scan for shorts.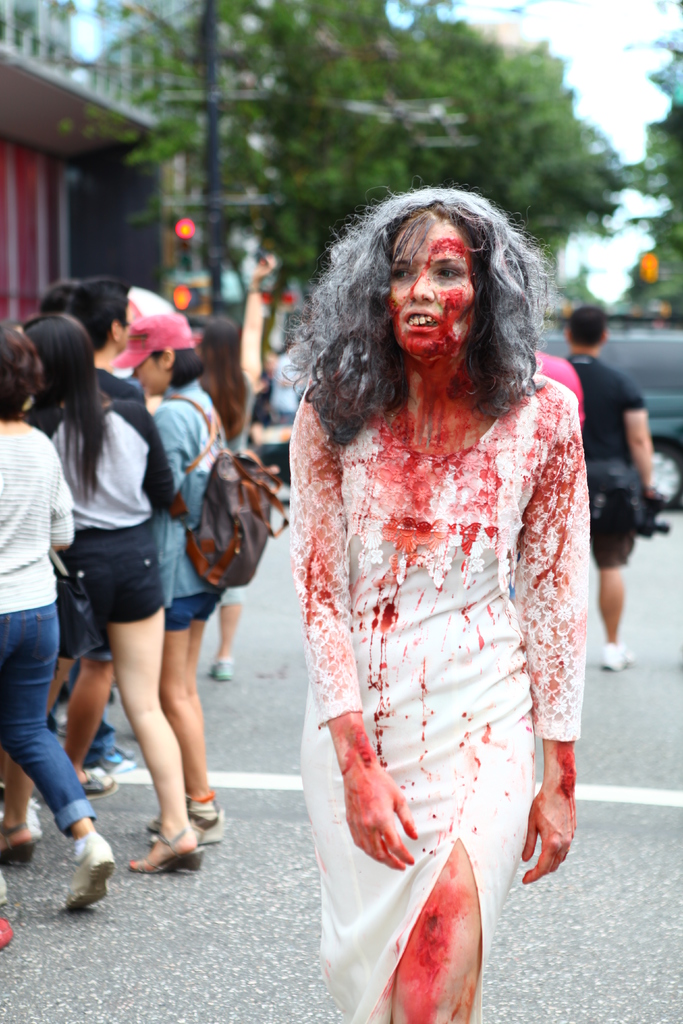
Scan result: locate(80, 614, 117, 669).
